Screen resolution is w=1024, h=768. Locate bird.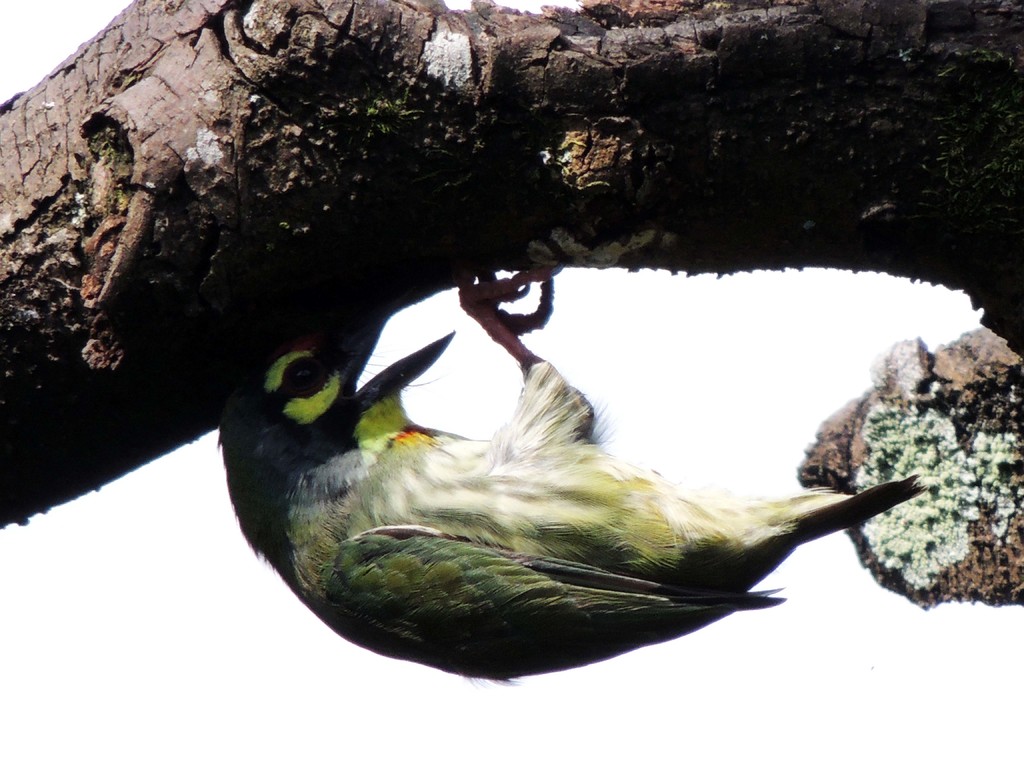
pyautogui.locateOnScreen(223, 285, 945, 668).
